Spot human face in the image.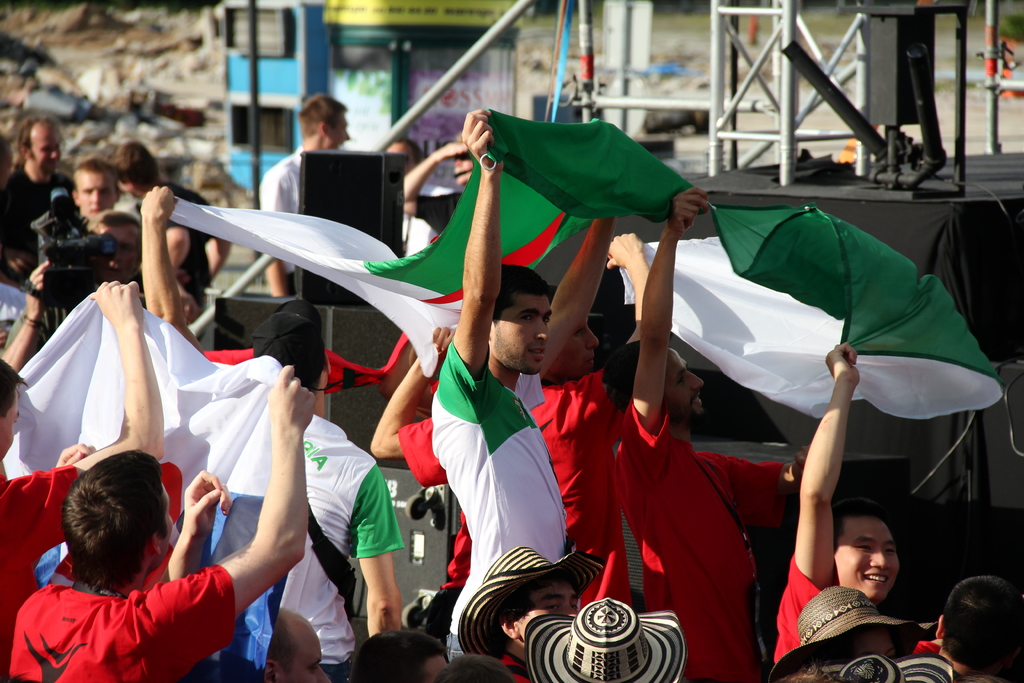
human face found at bbox=(657, 344, 706, 413).
